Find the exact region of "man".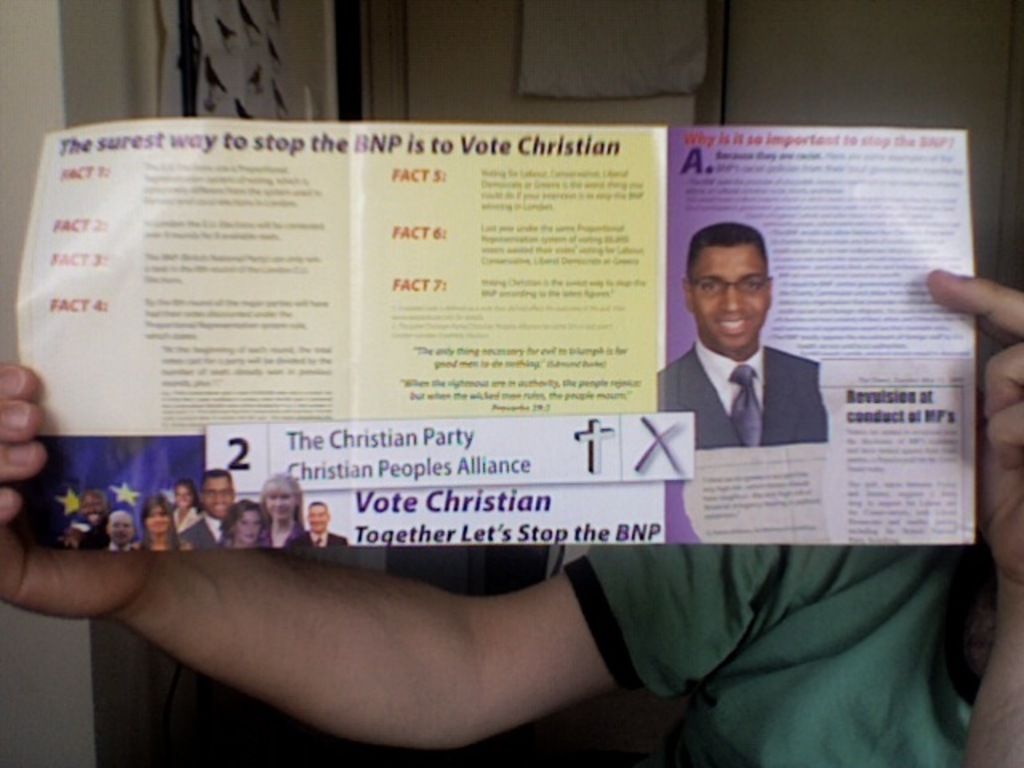
Exact region: x1=80, y1=486, x2=123, y2=552.
